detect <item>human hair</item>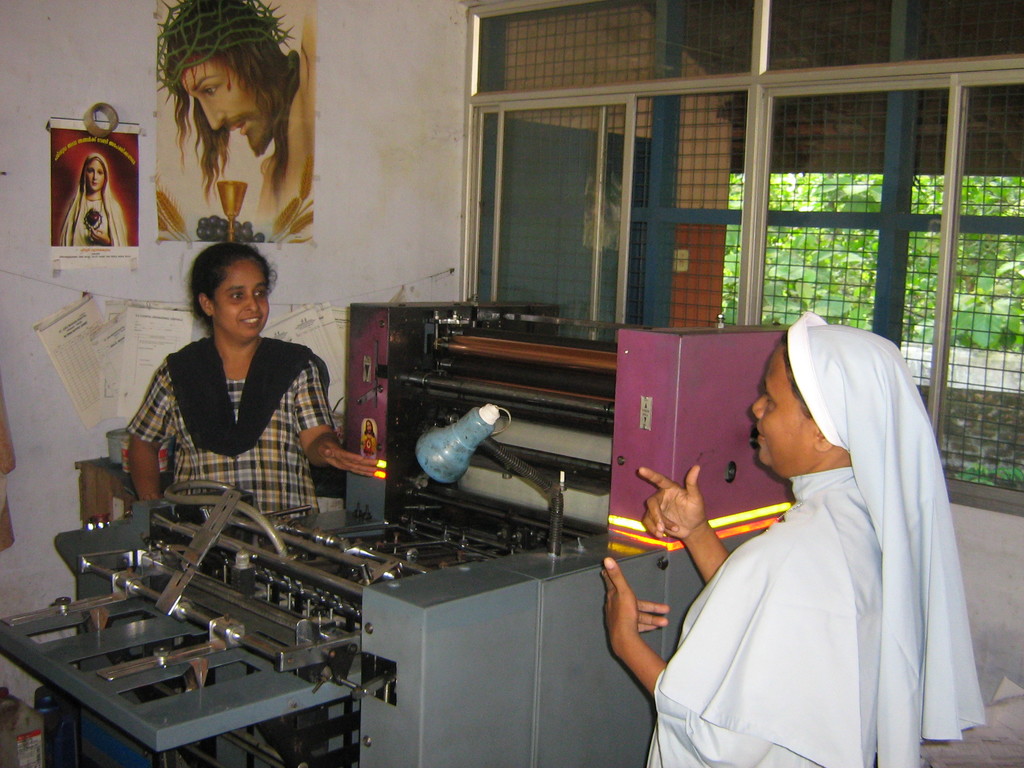
bbox(88, 158, 104, 170)
